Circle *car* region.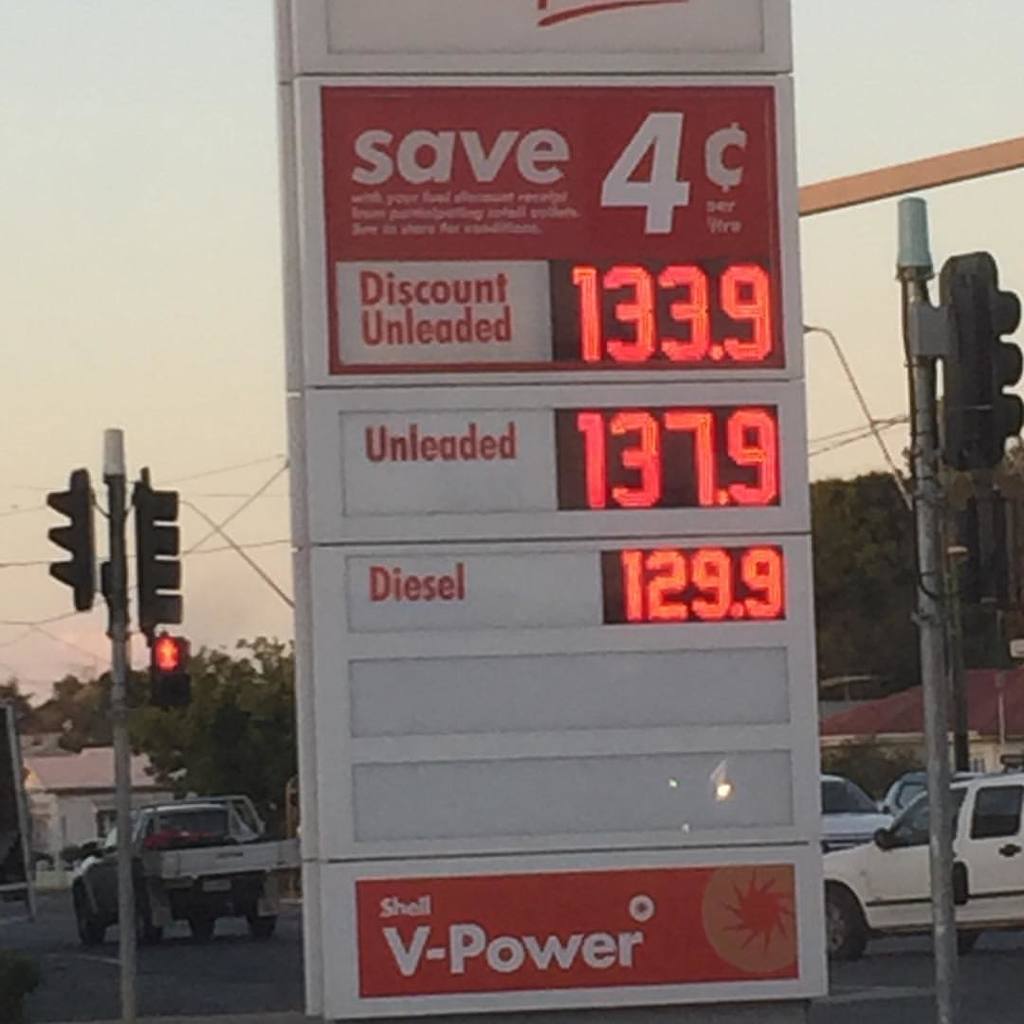
Region: <bbox>886, 771, 958, 822</bbox>.
